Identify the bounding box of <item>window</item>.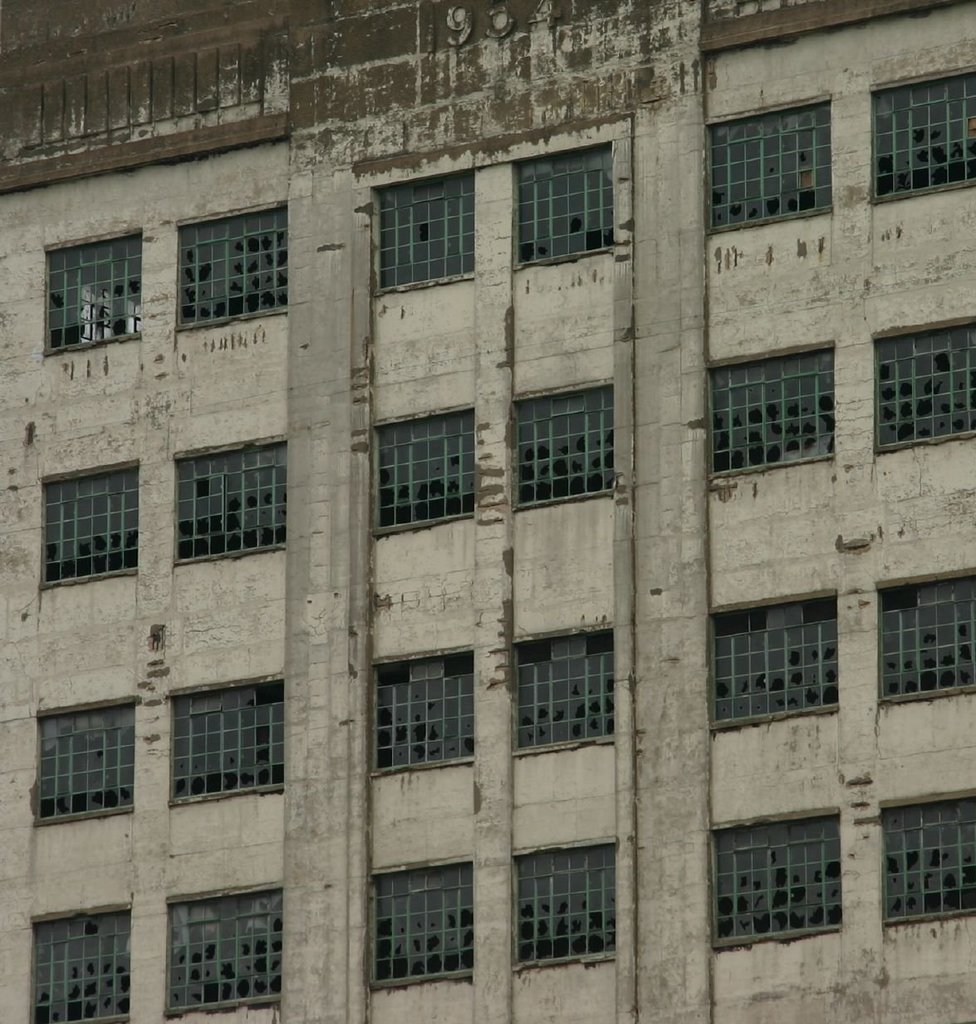
885/788/975/927.
